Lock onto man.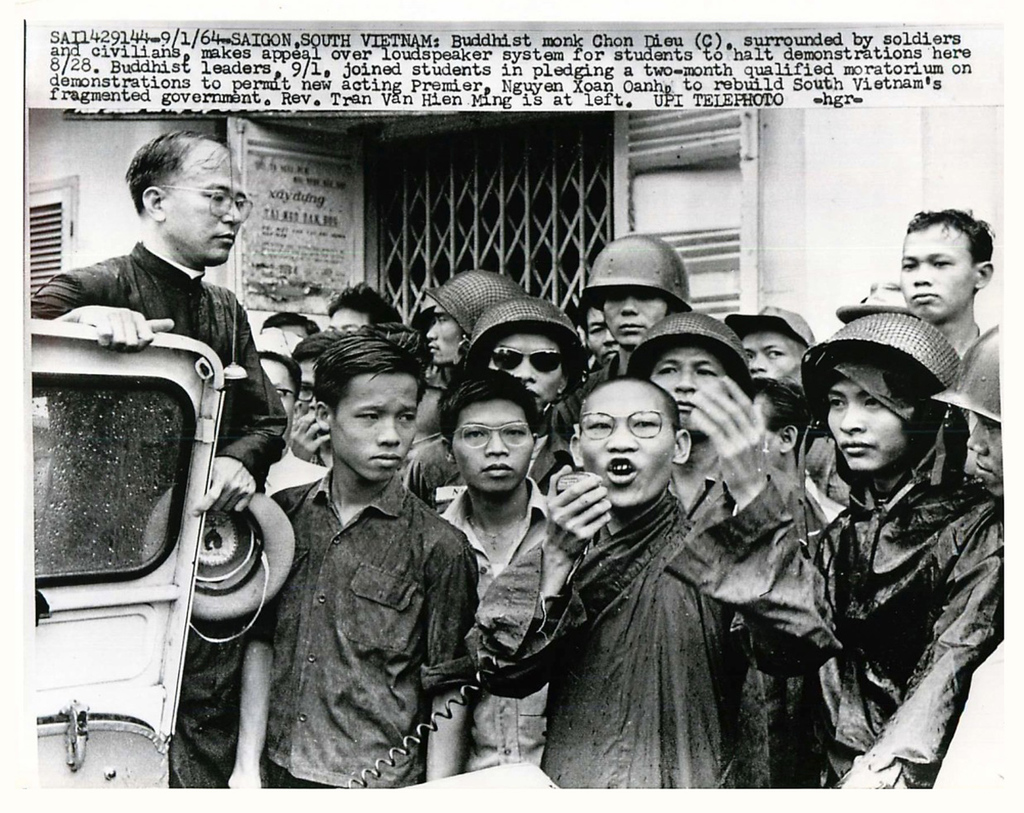
Locked: [897,207,993,366].
